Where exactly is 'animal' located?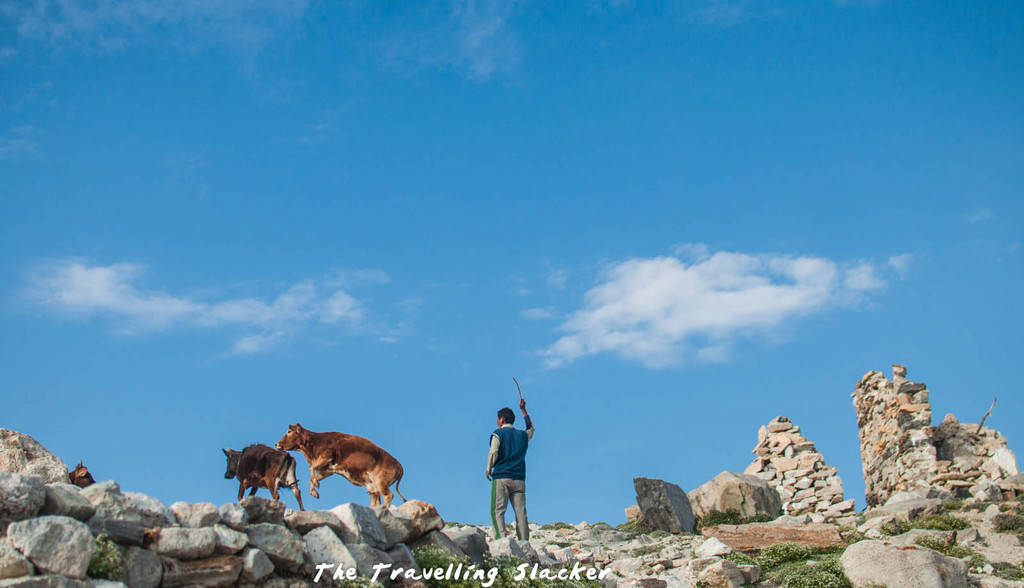
Its bounding box is detection(220, 443, 305, 510).
